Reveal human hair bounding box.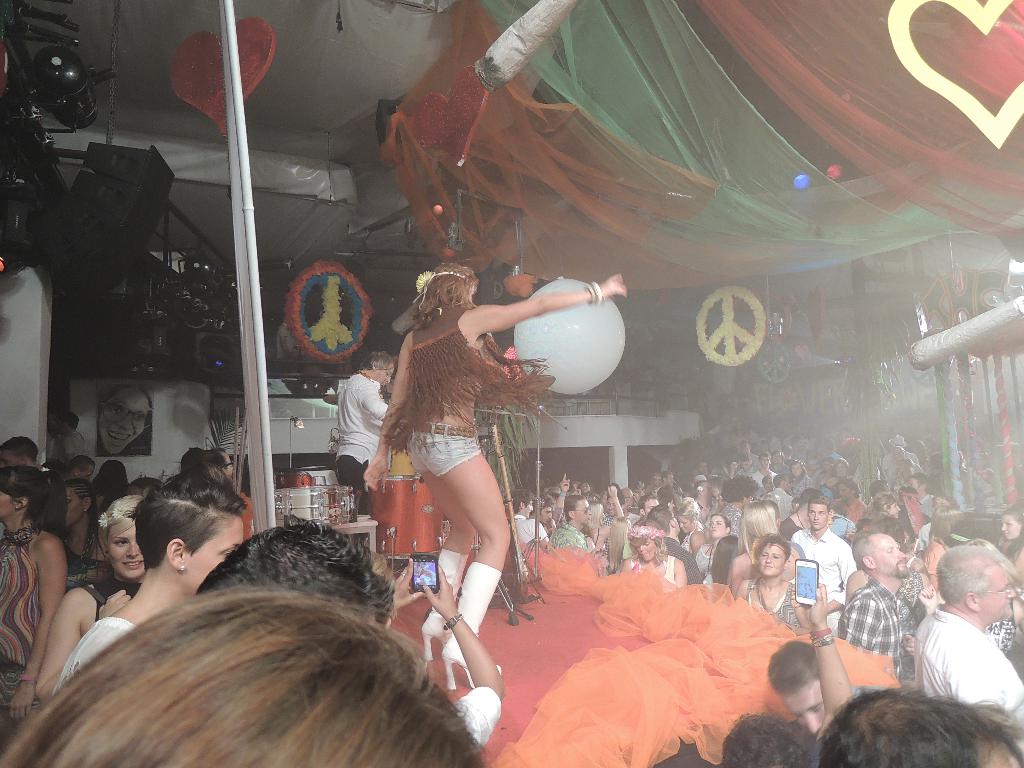
Revealed: pyautogui.locateOnScreen(179, 447, 197, 474).
